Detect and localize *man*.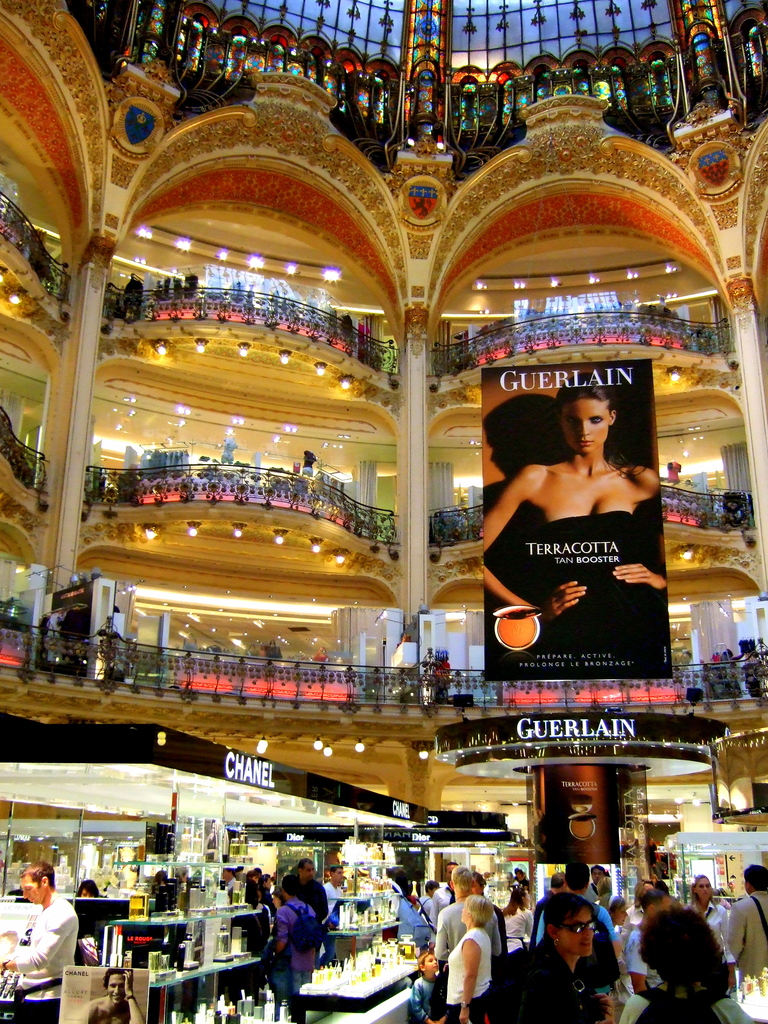
Localized at bbox=(221, 865, 237, 888).
